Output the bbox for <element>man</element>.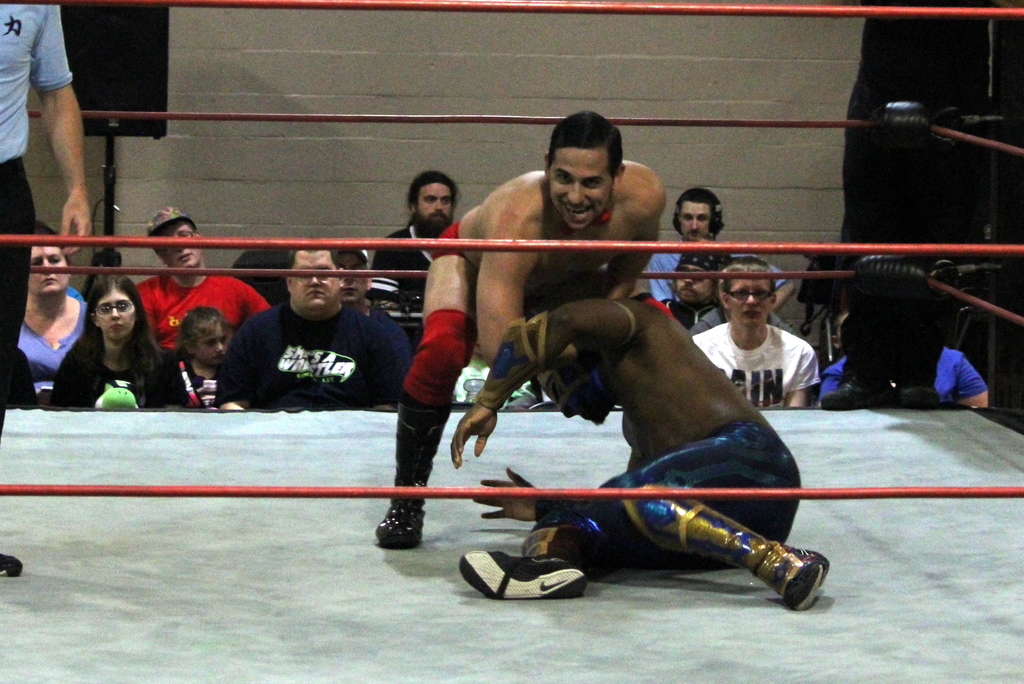
133 207 272 366.
